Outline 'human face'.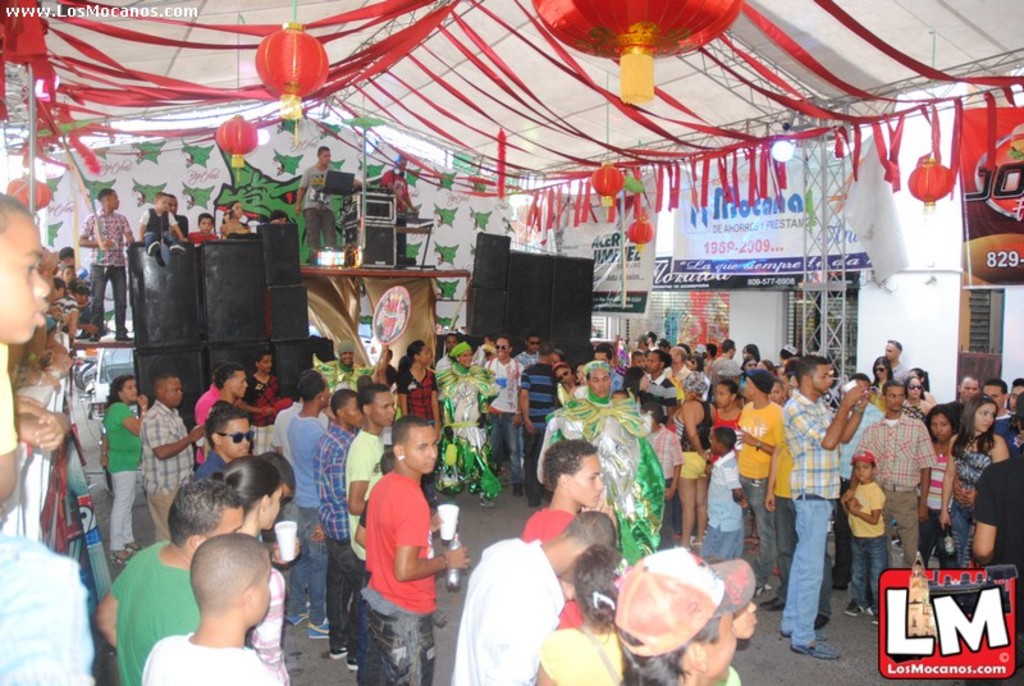
Outline: x1=269, y1=488, x2=280, y2=526.
